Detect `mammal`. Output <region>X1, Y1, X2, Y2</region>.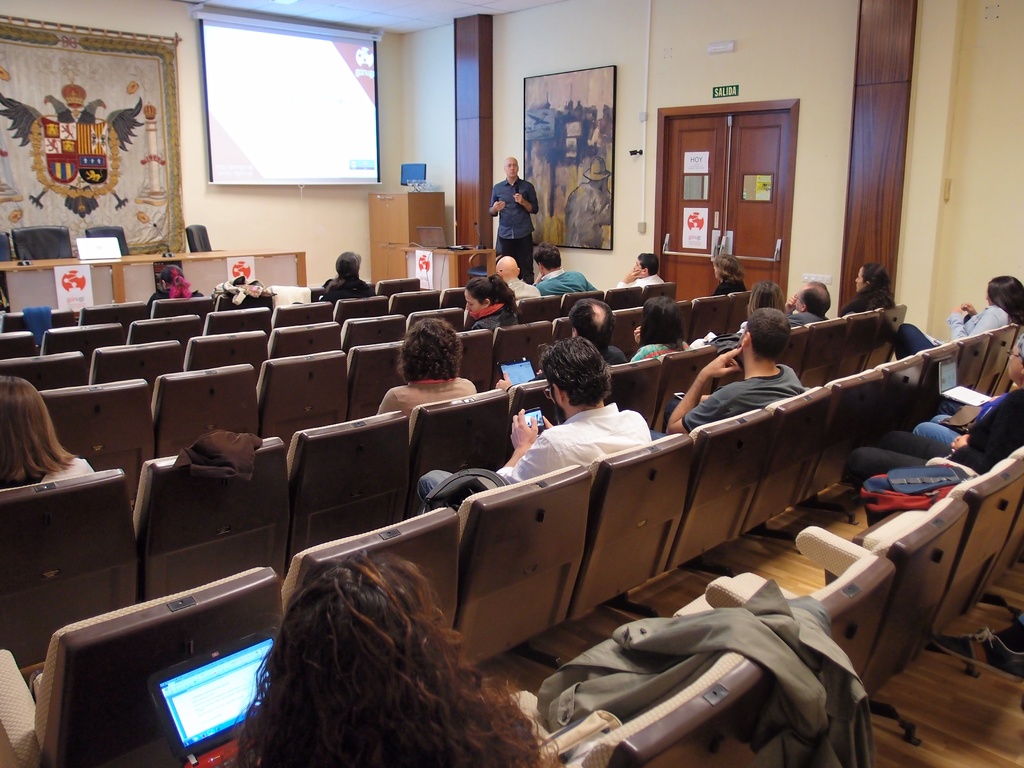
<region>0, 372, 94, 491</region>.
